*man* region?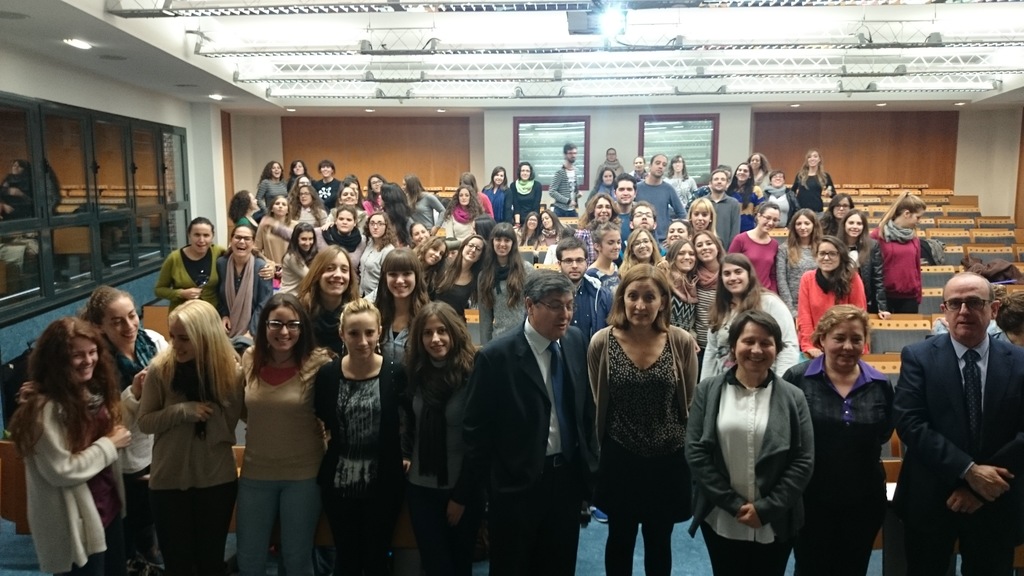
BBox(465, 271, 588, 575)
